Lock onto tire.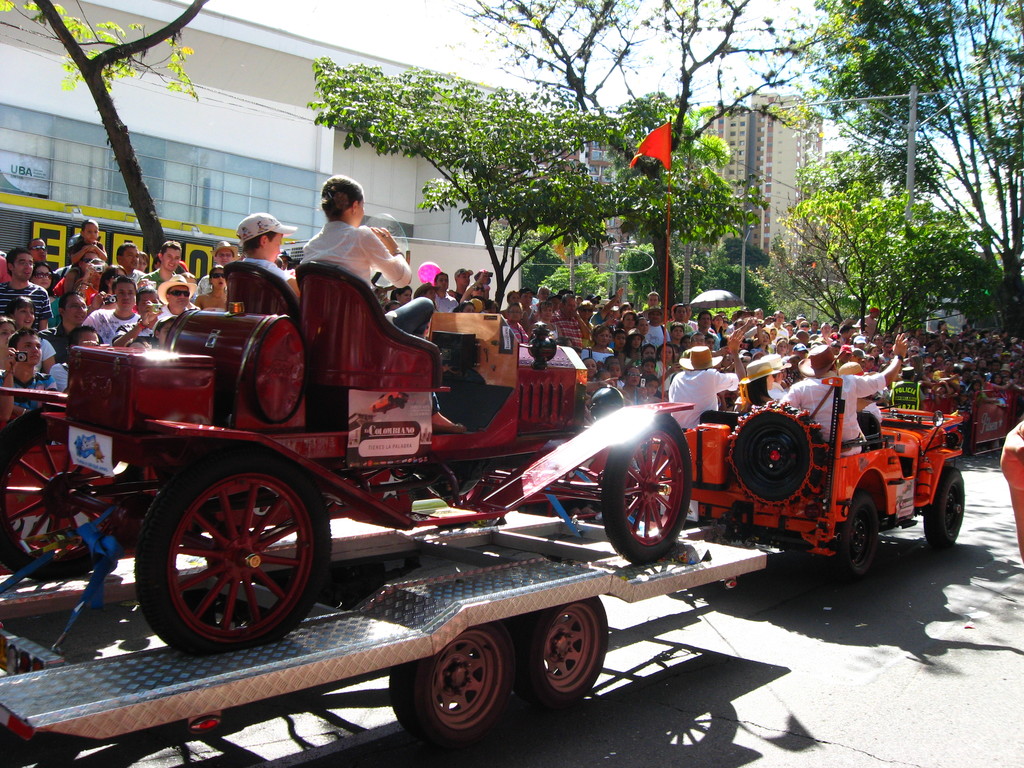
Locked: {"x1": 388, "y1": 625, "x2": 525, "y2": 758}.
